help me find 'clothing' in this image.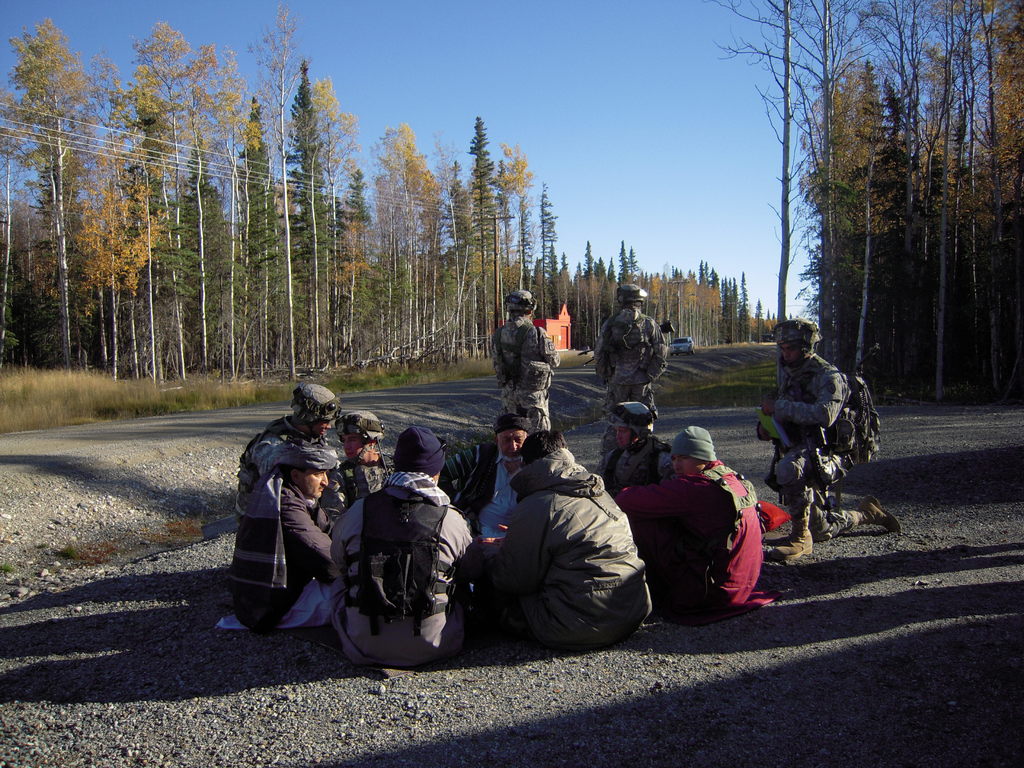
Found it: 454, 447, 526, 545.
